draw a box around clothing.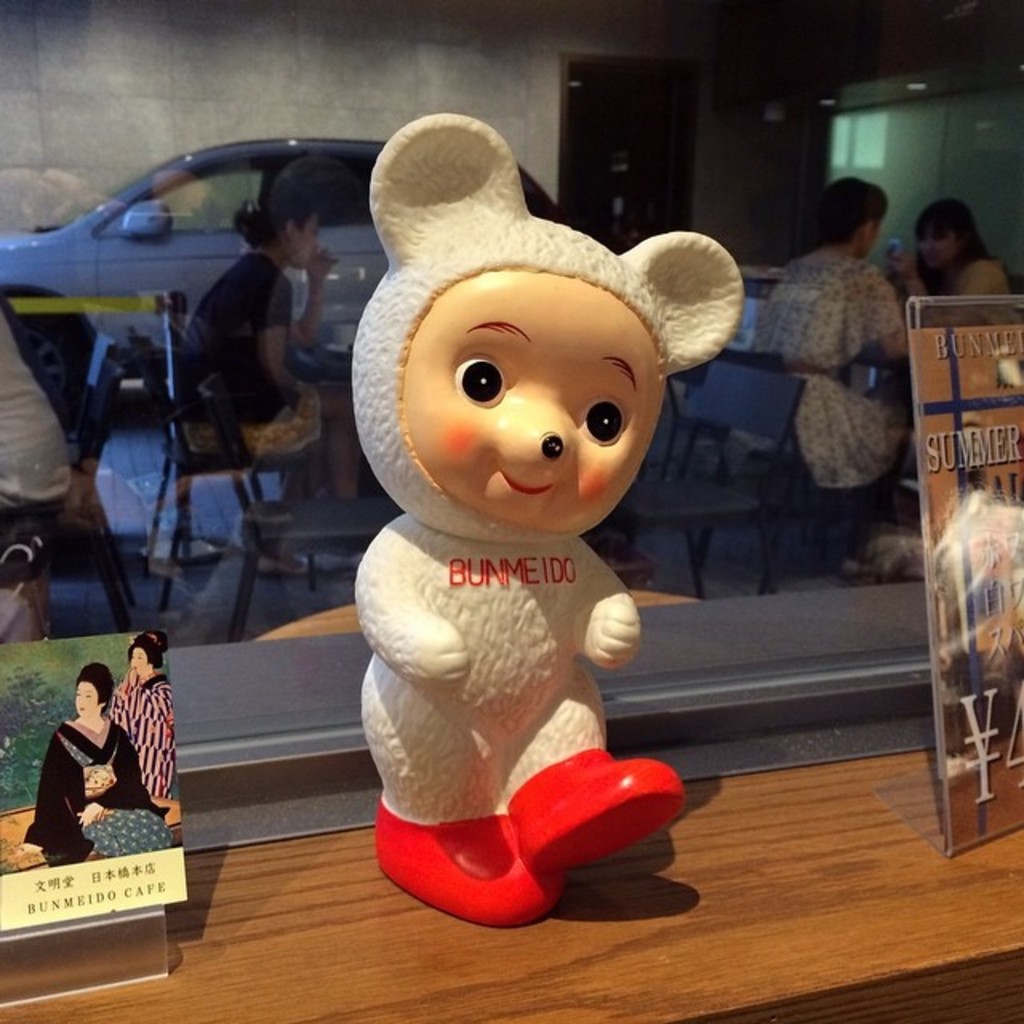
box(3, 288, 78, 570).
